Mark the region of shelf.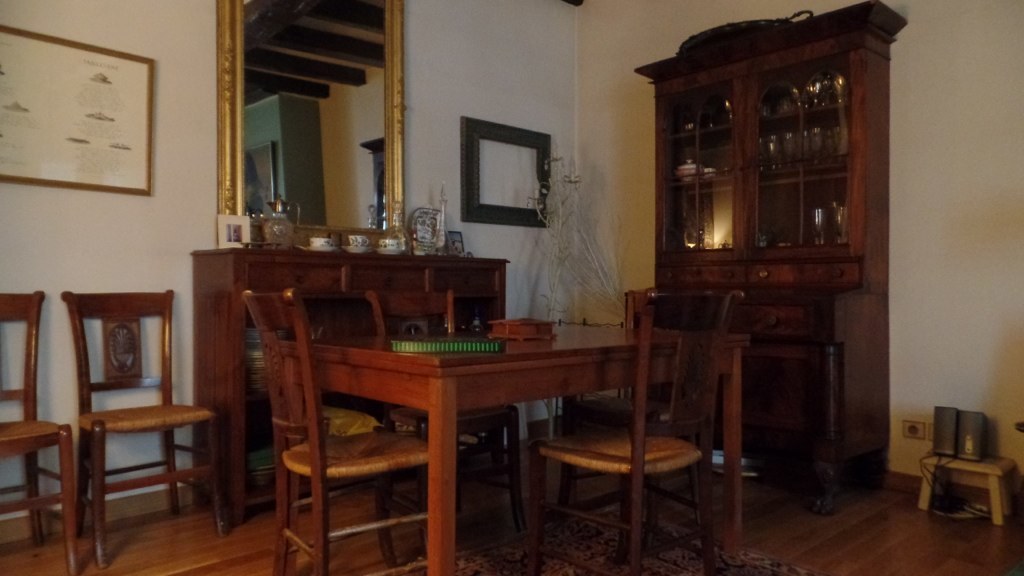
Region: bbox=[230, 290, 494, 521].
